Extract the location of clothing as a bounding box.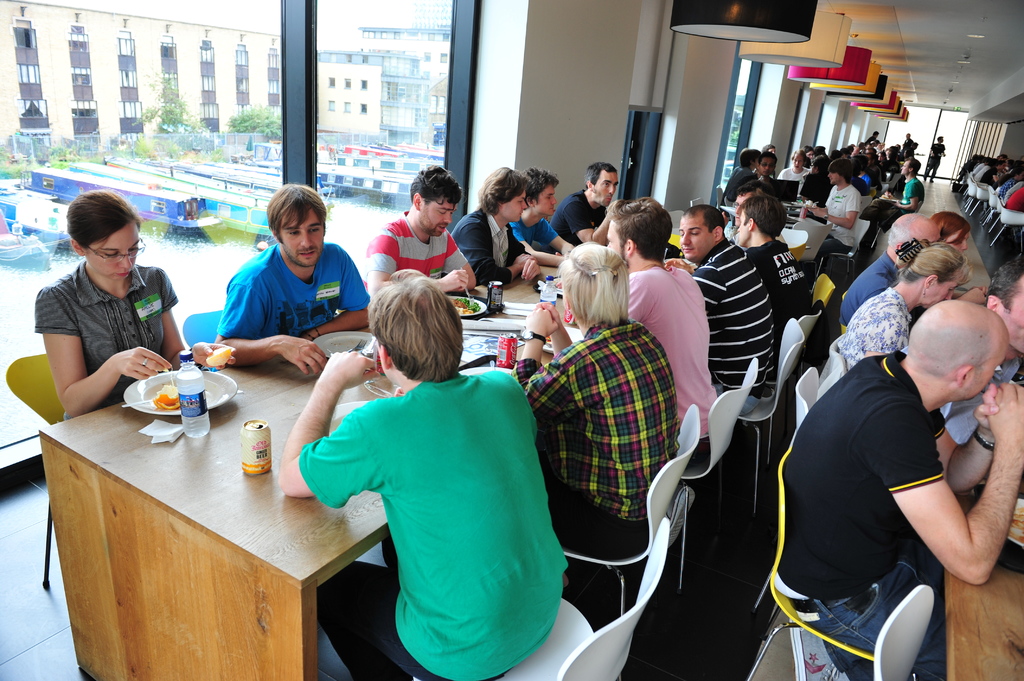
{"x1": 745, "y1": 228, "x2": 824, "y2": 371}.
